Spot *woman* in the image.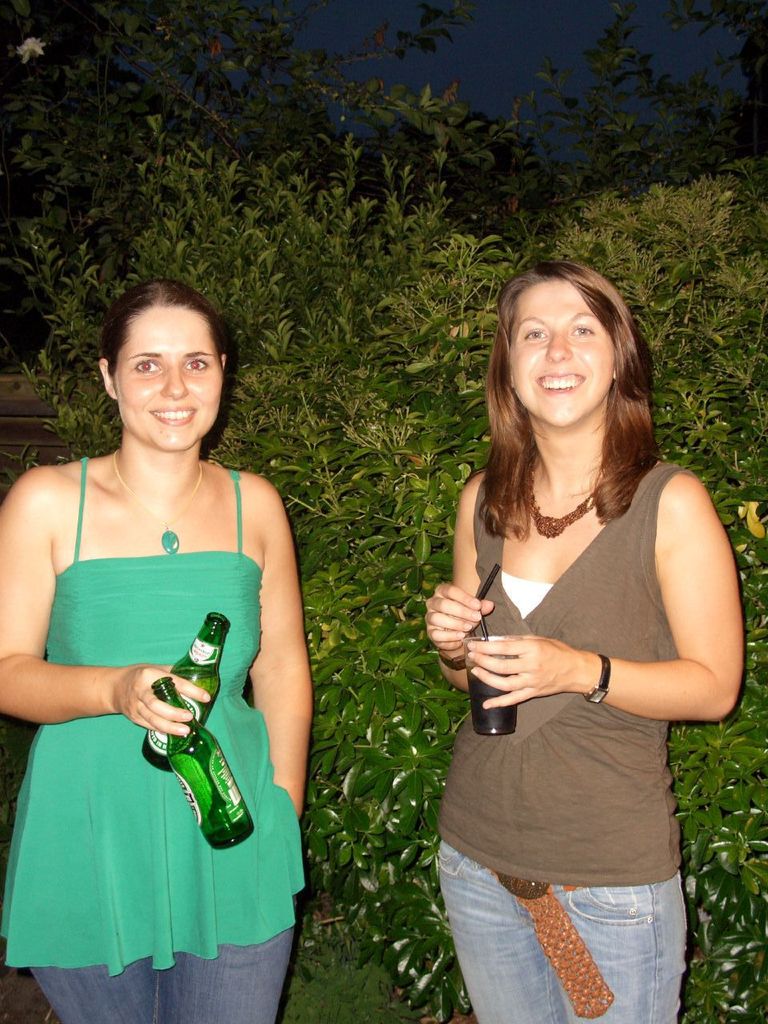
*woman* found at 0,279,314,1014.
